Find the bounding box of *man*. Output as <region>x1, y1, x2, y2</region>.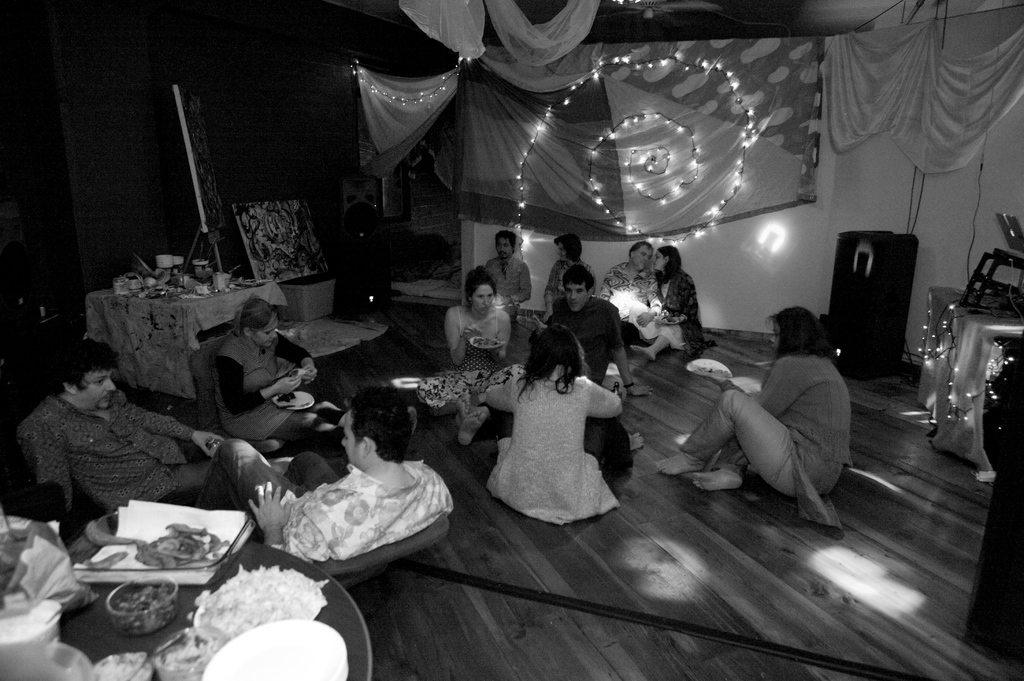
<region>476, 233, 539, 323</region>.
